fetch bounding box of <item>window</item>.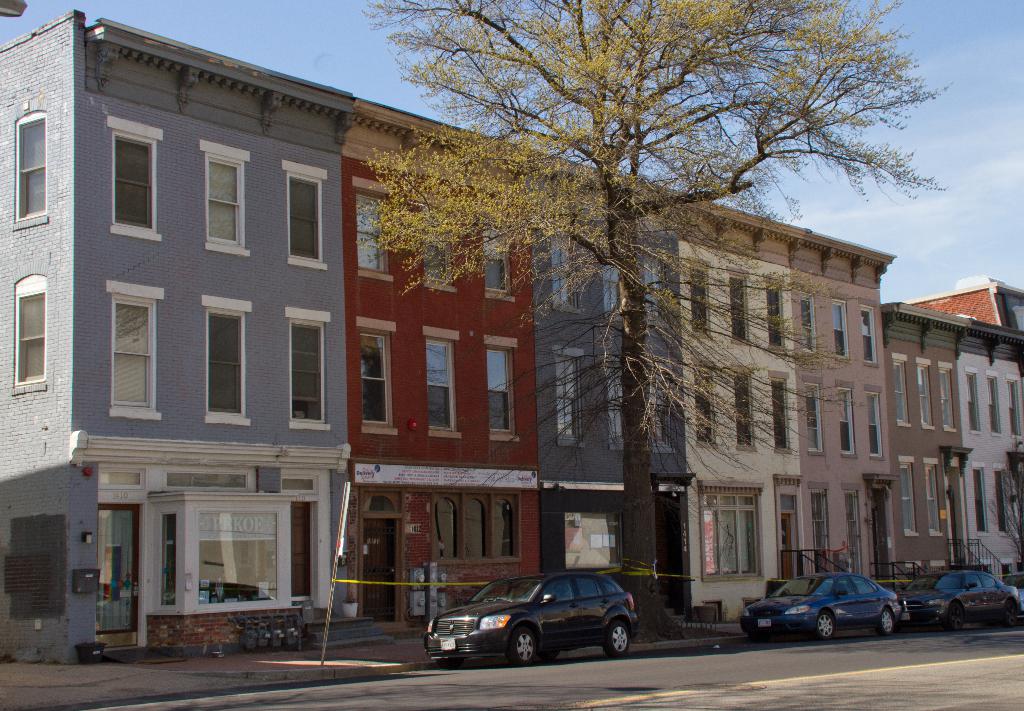
Bbox: crop(642, 269, 659, 328).
